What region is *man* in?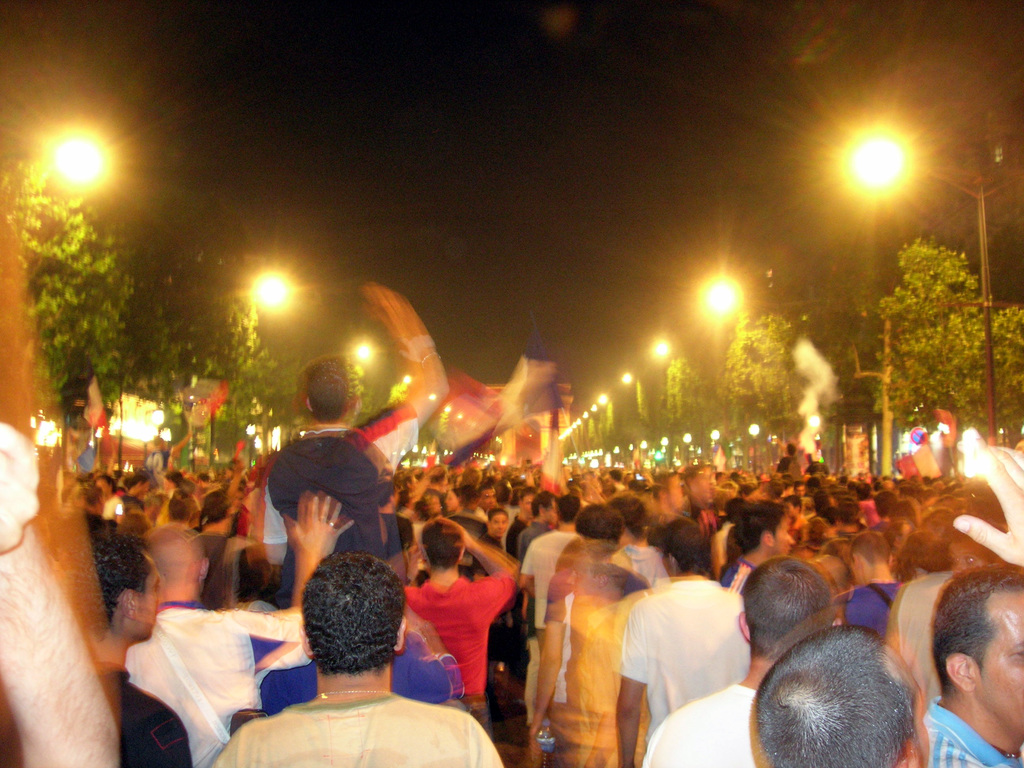
[x1=119, y1=517, x2=360, y2=742].
